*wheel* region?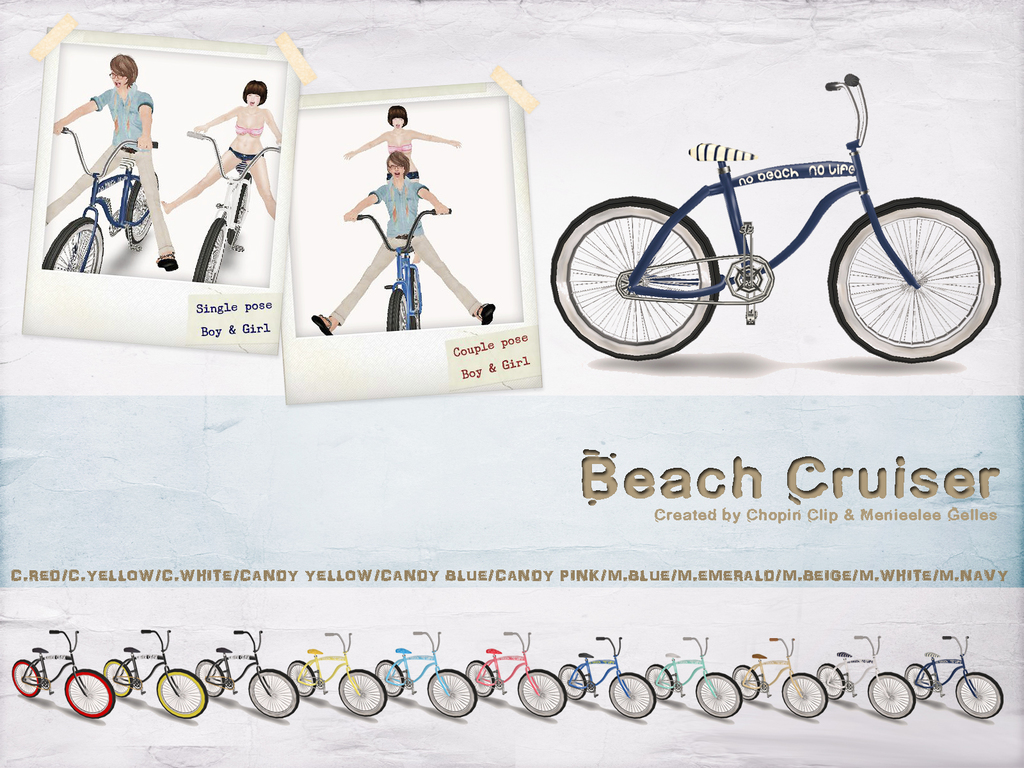
Rect(928, 680, 944, 696)
